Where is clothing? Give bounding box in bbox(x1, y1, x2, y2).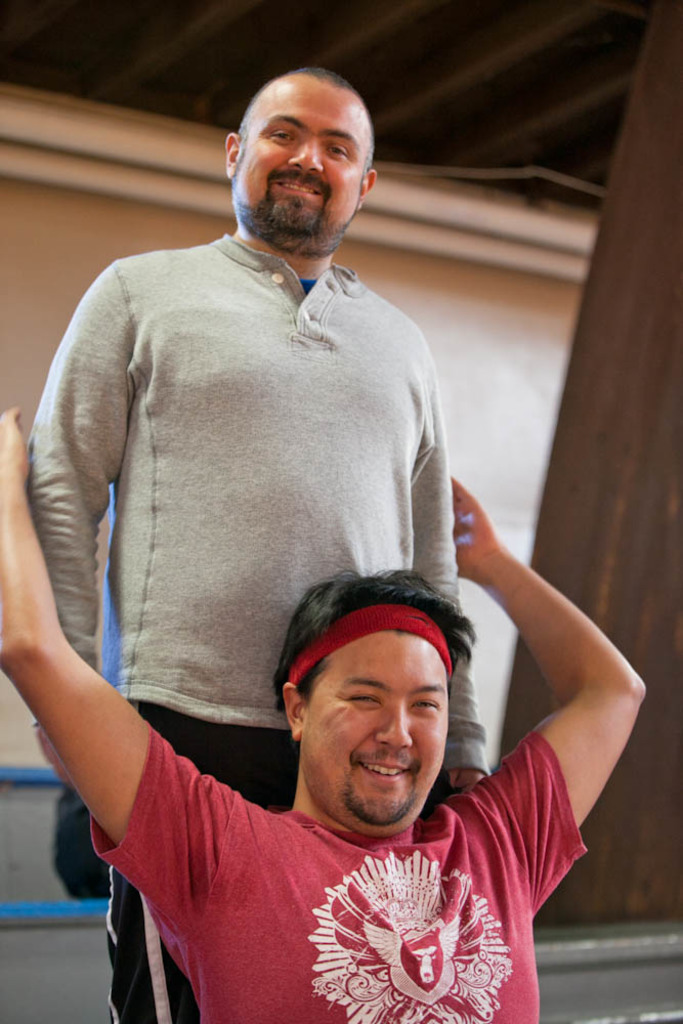
bbox(45, 720, 604, 1023).
